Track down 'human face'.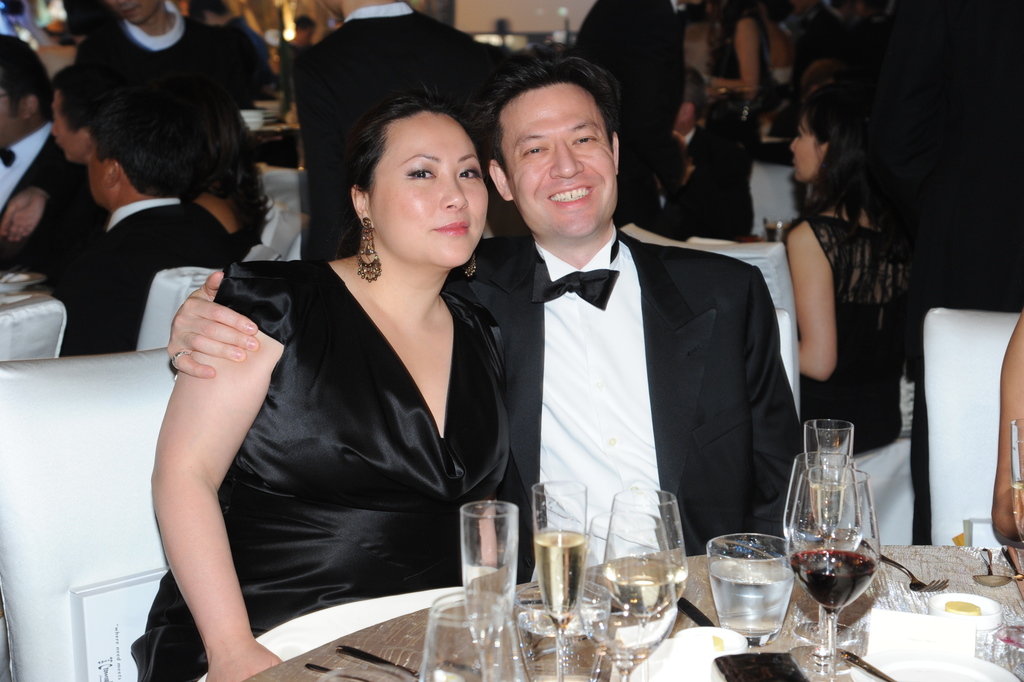
Tracked to (x1=50, y1=90, x2=85, y2=165).
